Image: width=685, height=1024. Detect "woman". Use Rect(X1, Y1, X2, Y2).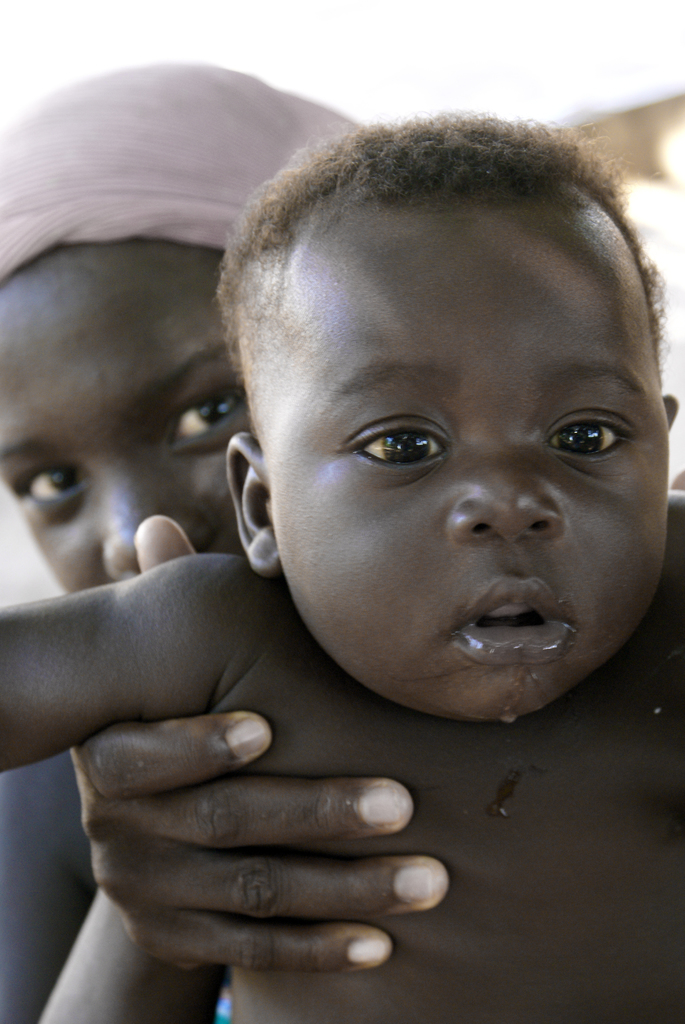
Rect(0, 57, 446, 1023).
